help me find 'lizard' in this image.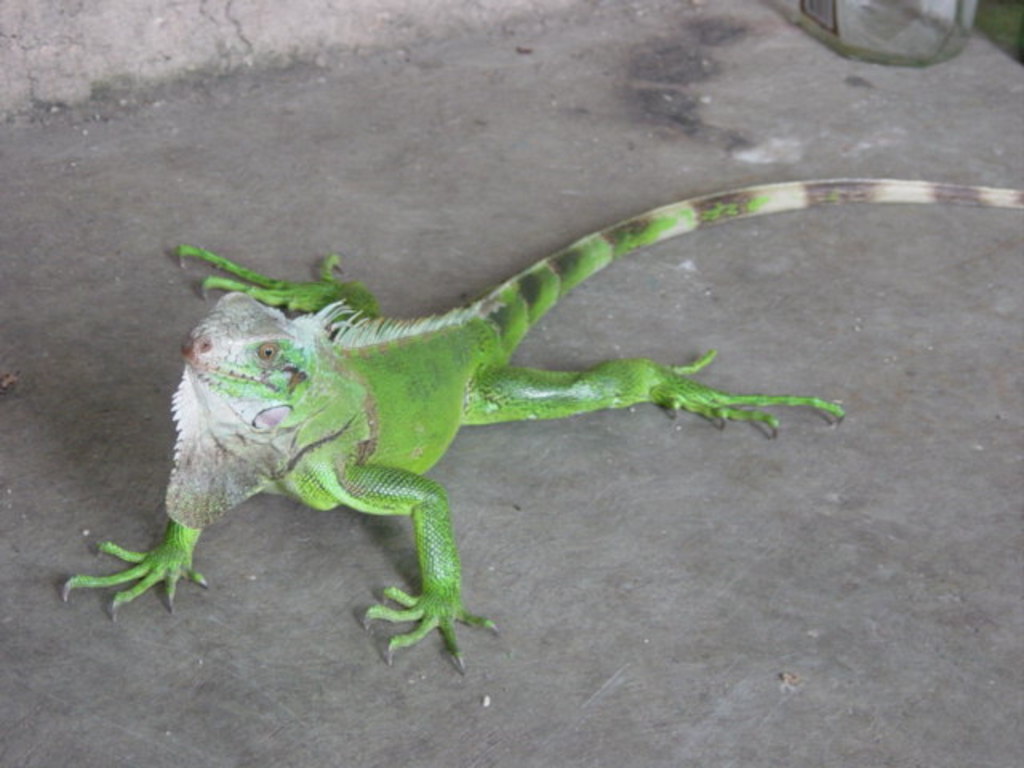
Found it: 61, 192, 1022, 669.
